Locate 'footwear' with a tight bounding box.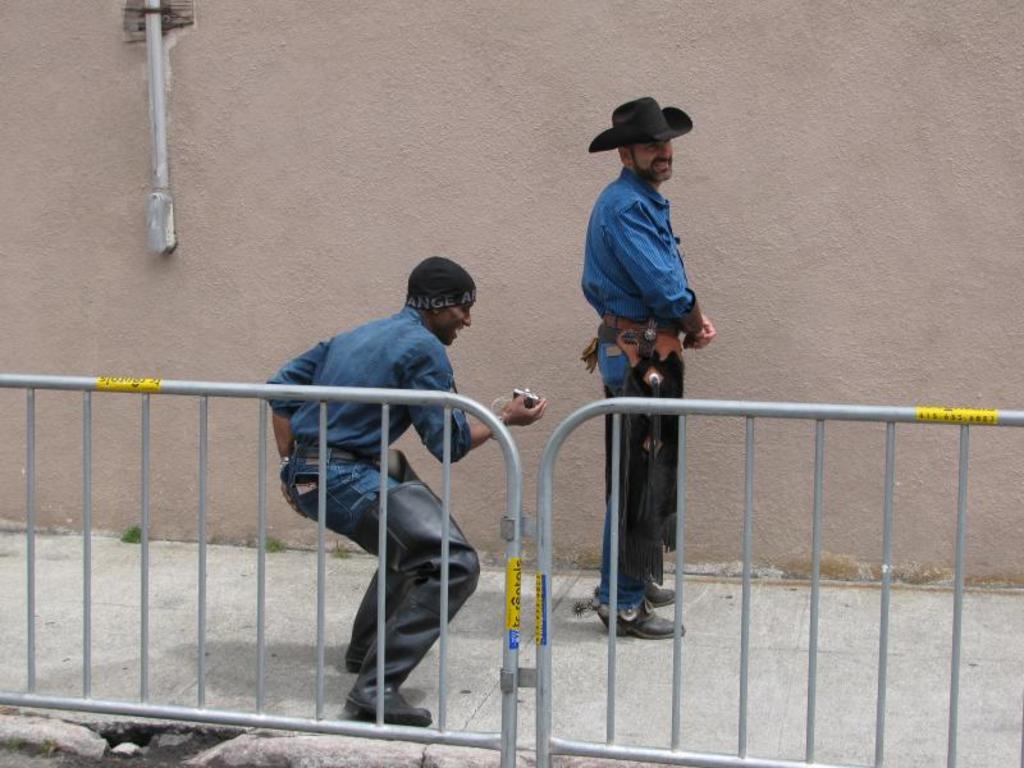
648/582/672/607.
